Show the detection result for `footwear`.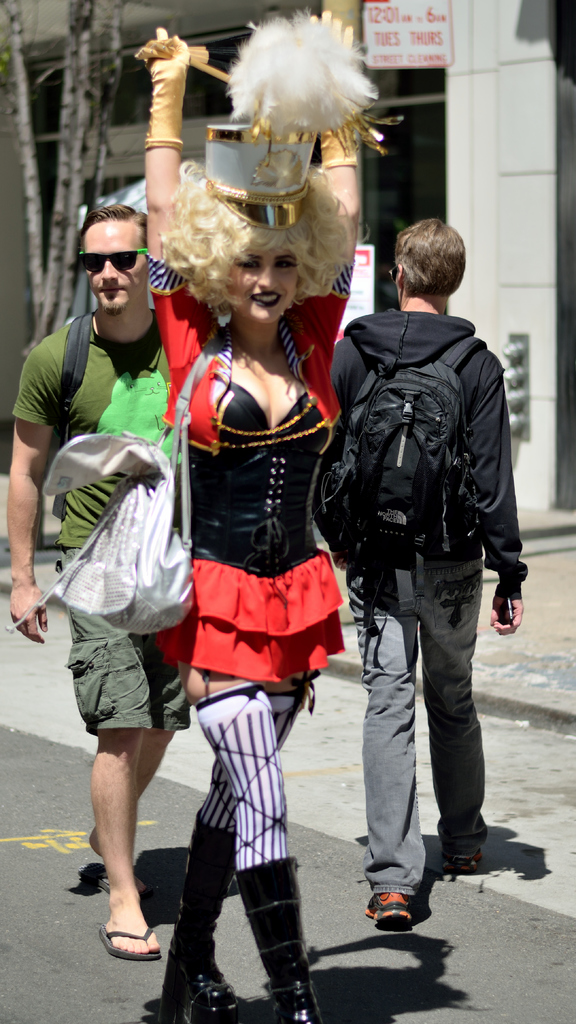
pyautogui.locateOnScreen(211, 860, 323, 1023).
